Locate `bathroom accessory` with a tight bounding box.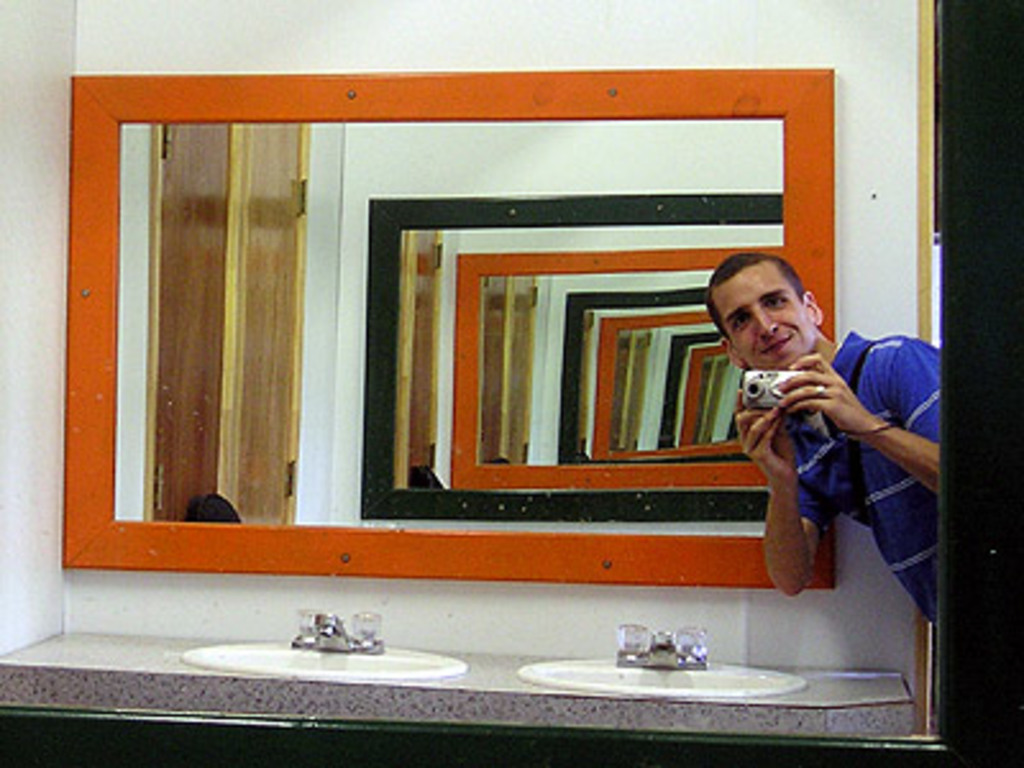
x1=289 y1=607 x2=384 y2=653.
